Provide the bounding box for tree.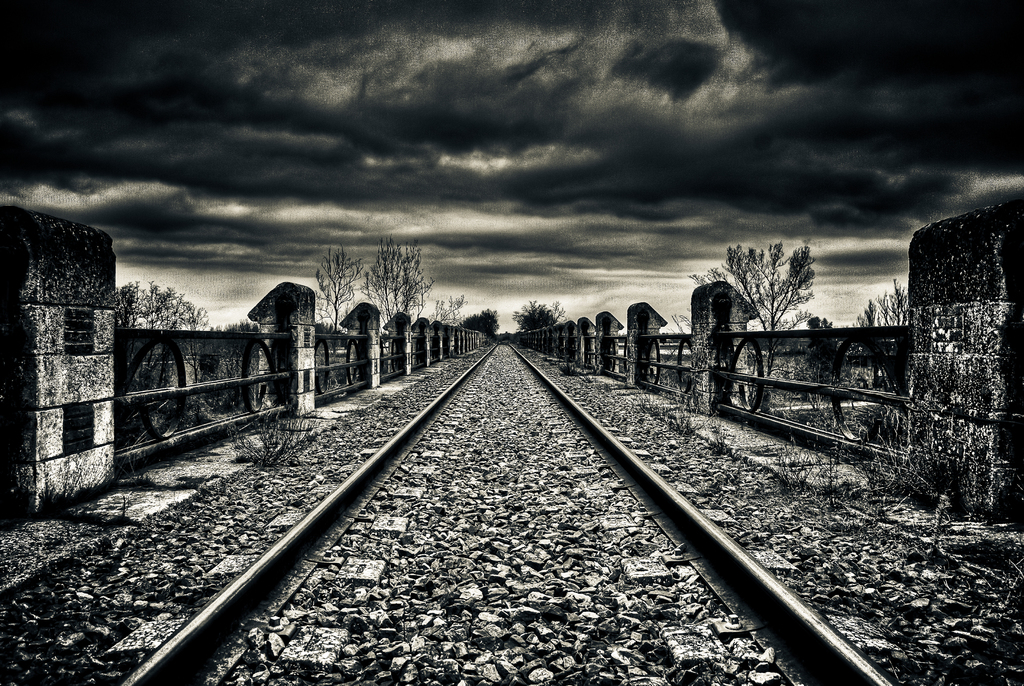
[368,235,436,344].
